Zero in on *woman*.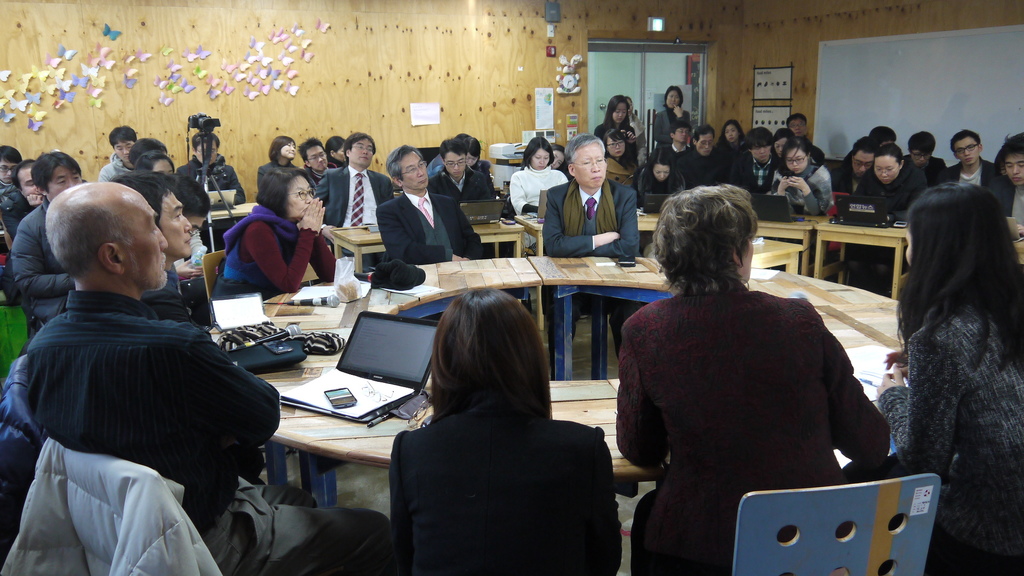
Zeroed in: bbox=[1002, 136, 1023, 225].
